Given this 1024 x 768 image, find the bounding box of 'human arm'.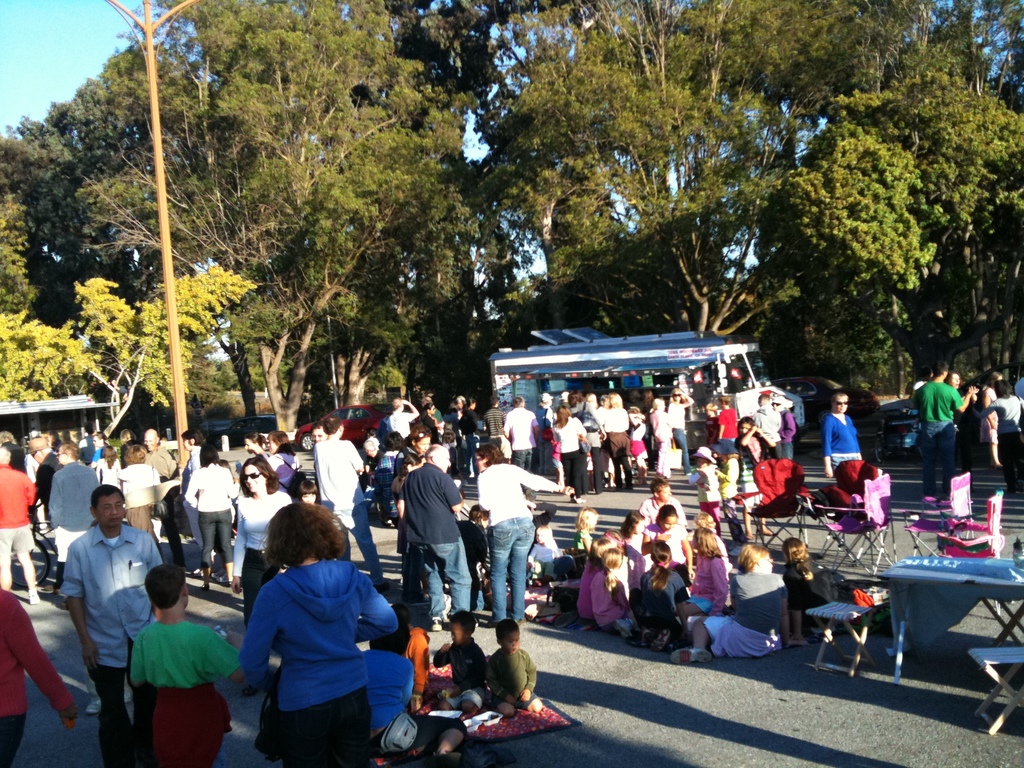
{"x1": 781, "y1": 561, "x2": 809, "y2": 644}.
